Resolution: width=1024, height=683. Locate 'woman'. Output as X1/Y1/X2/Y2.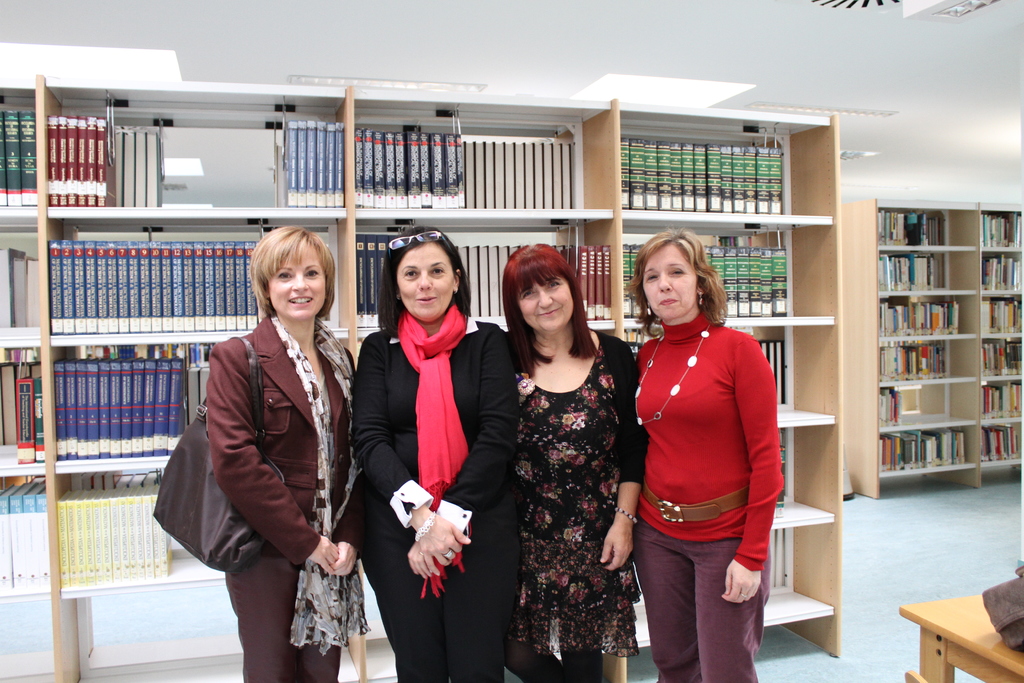
635/232/780/682.
